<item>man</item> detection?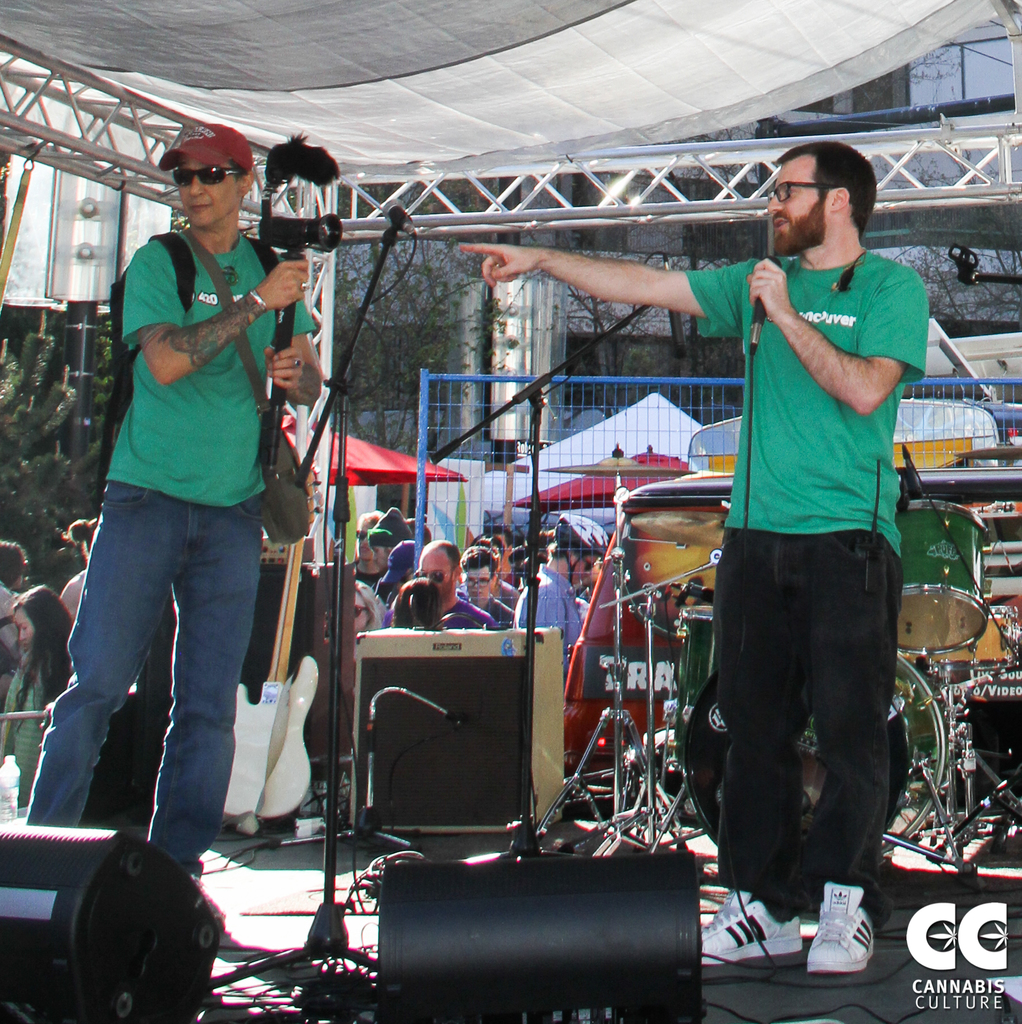
locate(0, 542, 28, 675)
